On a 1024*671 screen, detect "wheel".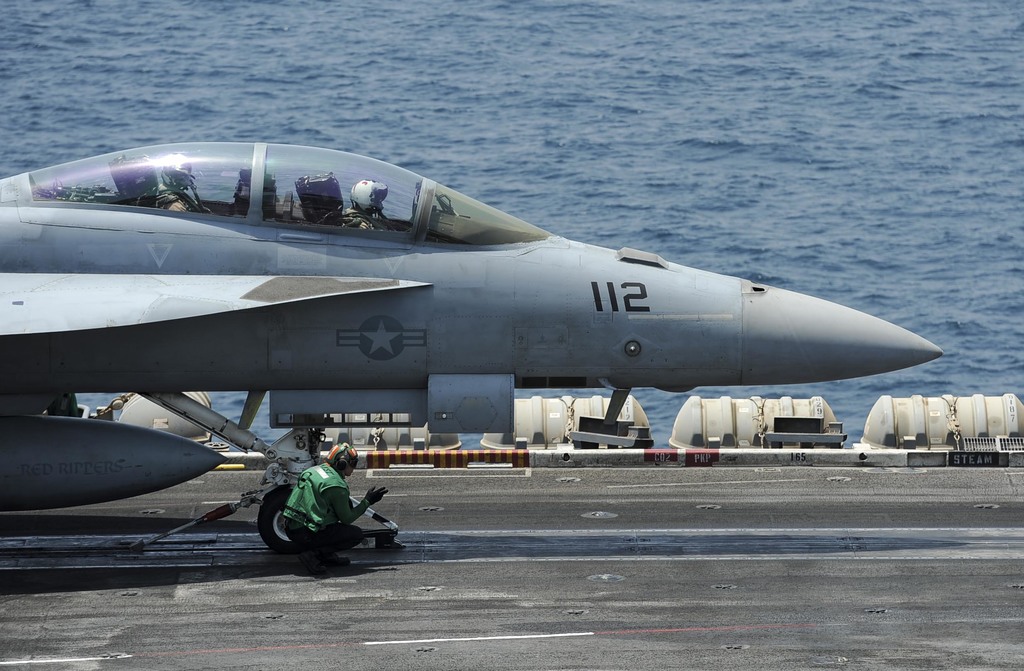
248 485 309 553.
